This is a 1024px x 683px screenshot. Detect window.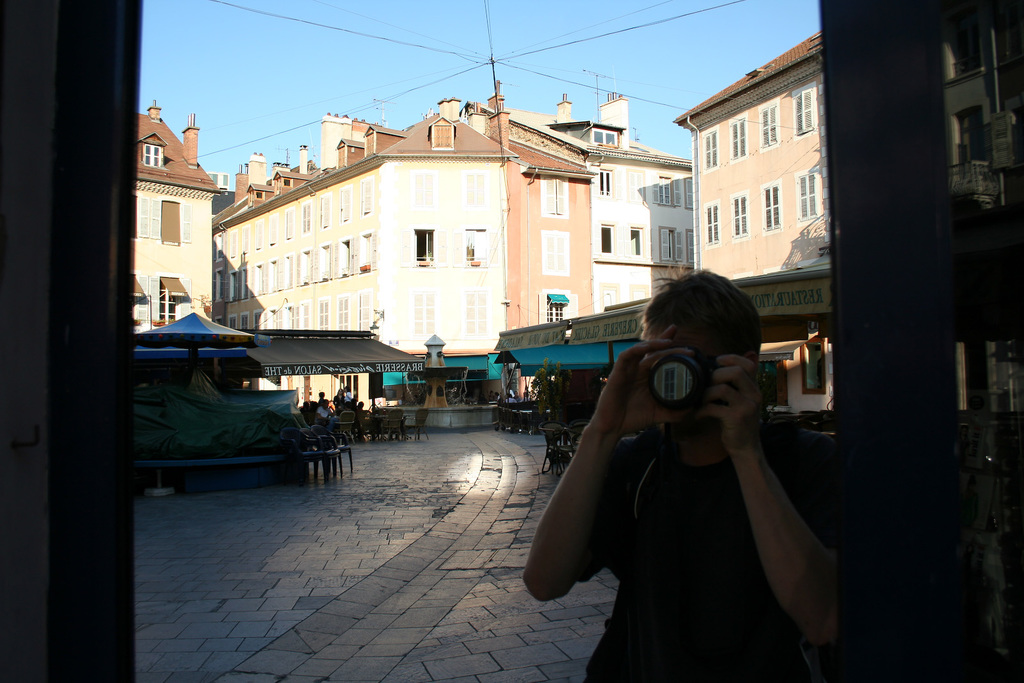
[338,234,346,274].
